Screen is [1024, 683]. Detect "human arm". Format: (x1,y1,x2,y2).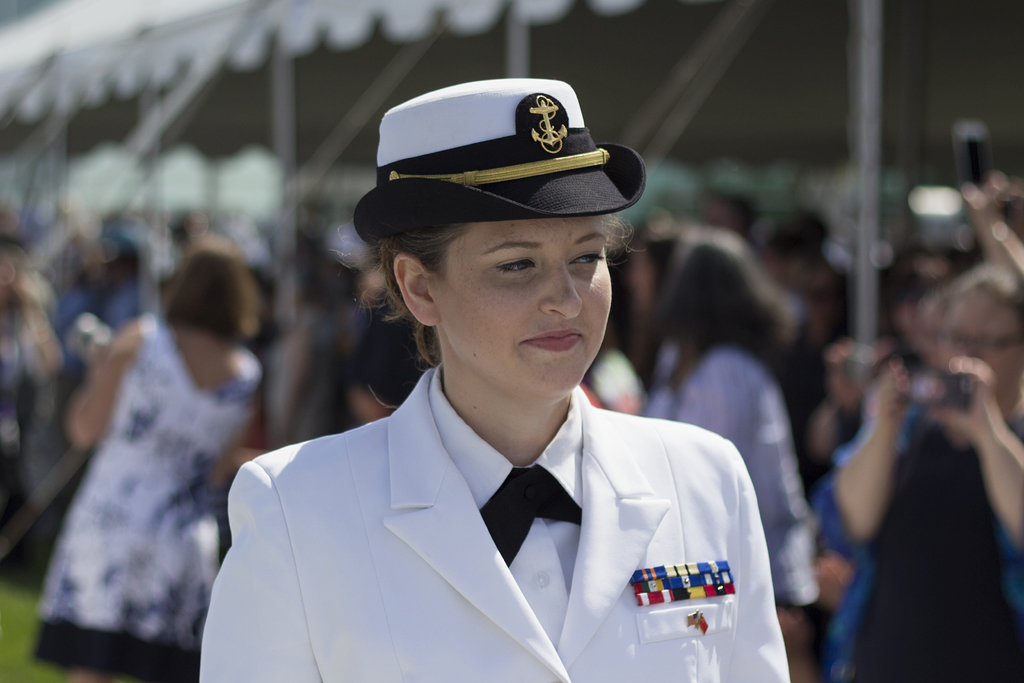
(726,441,796,682).
